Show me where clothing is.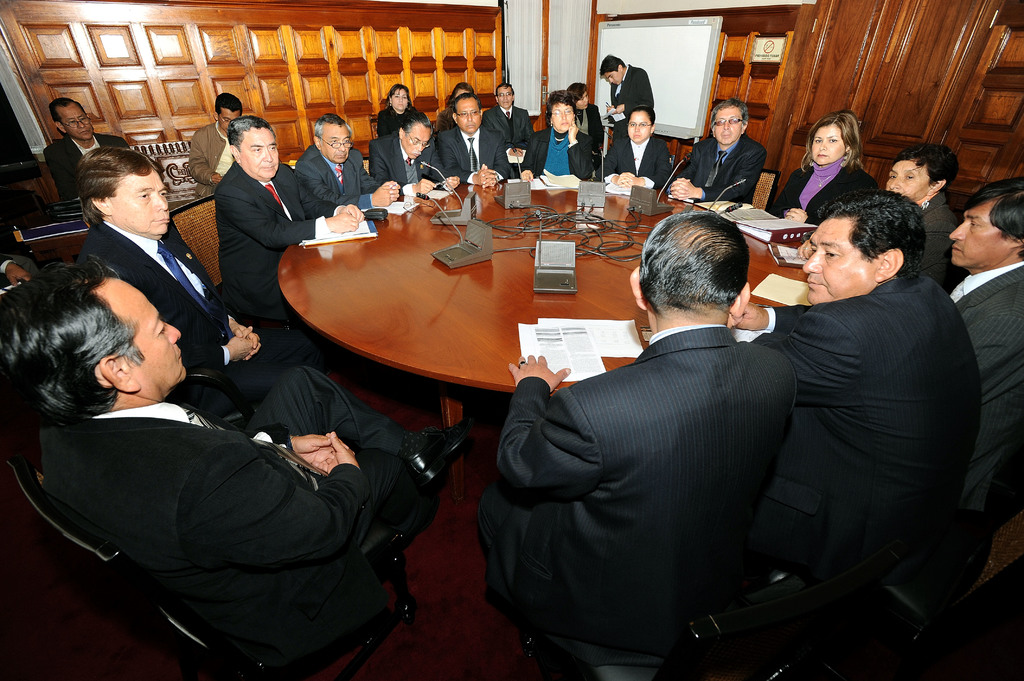
clothing is at (579,109,607,143).
